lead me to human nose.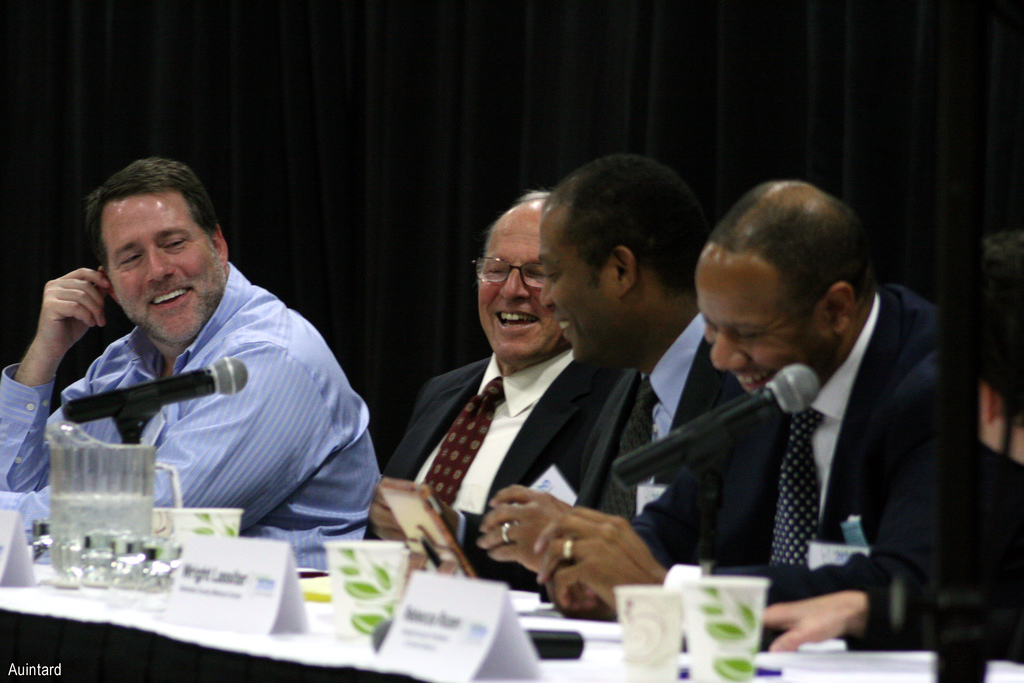
Lead to <box>499,272,531,299</box>.
